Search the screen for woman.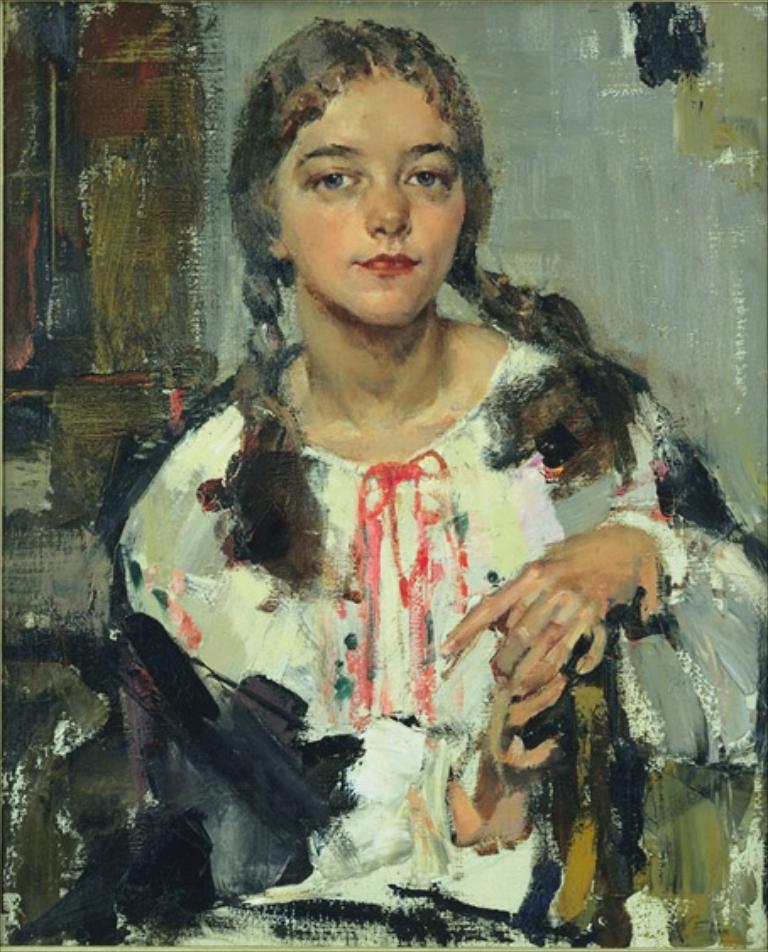
Found at region(115, 17, 766, 950).
